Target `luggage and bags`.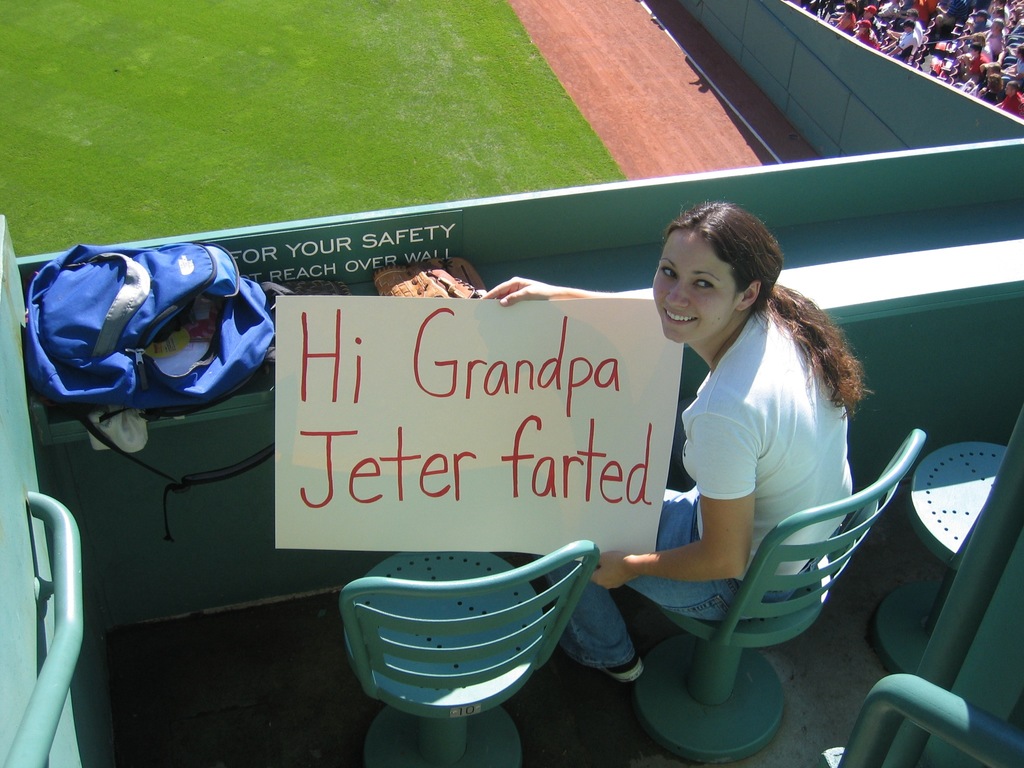
Target region: {"left": 285, "top": 280, "right": 350, "bottom": 298}.
